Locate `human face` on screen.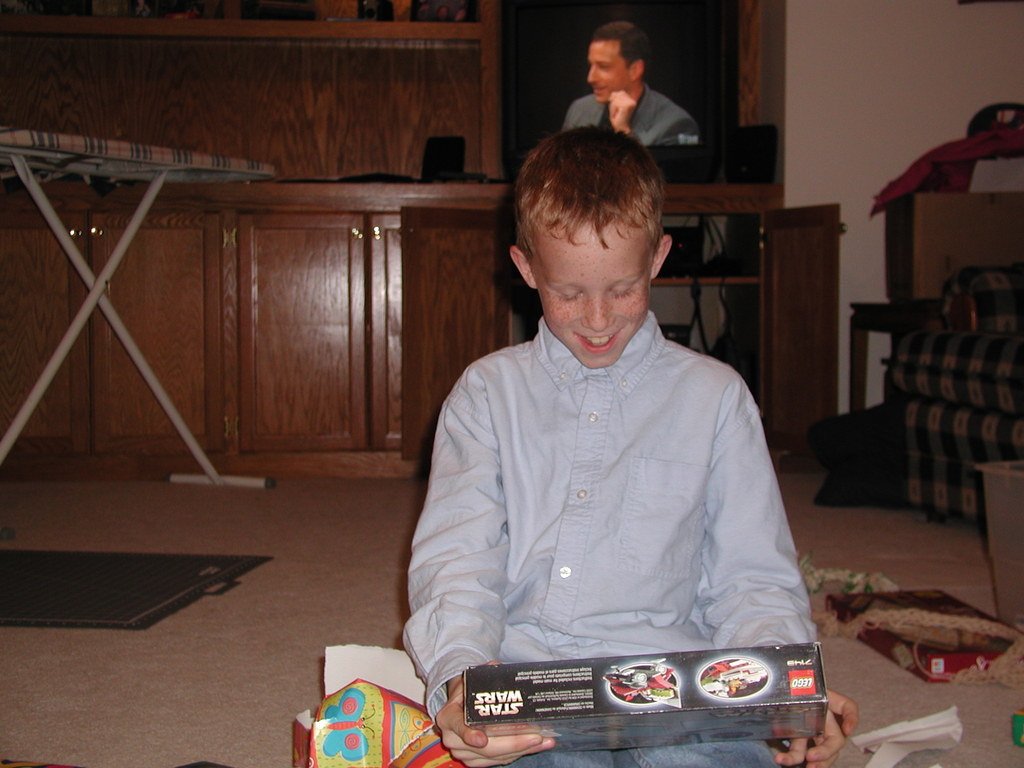
On screen at rect(528, 223, 655, 368).
